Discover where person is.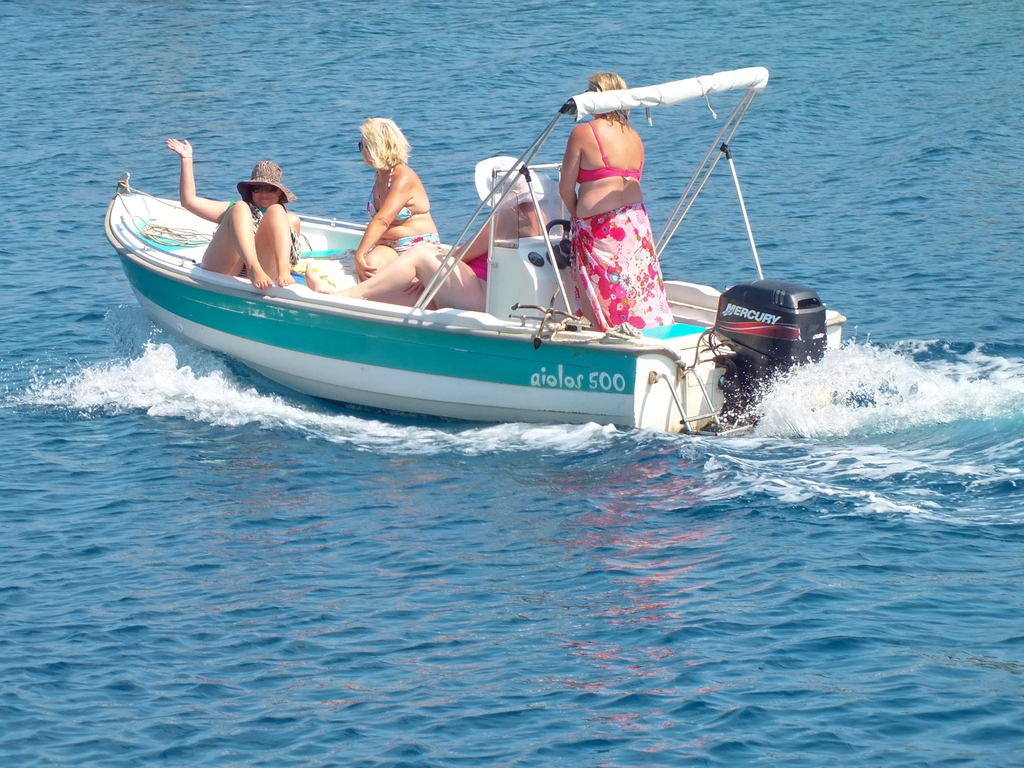
Discovered at <box>298,150,548,314</box>.
